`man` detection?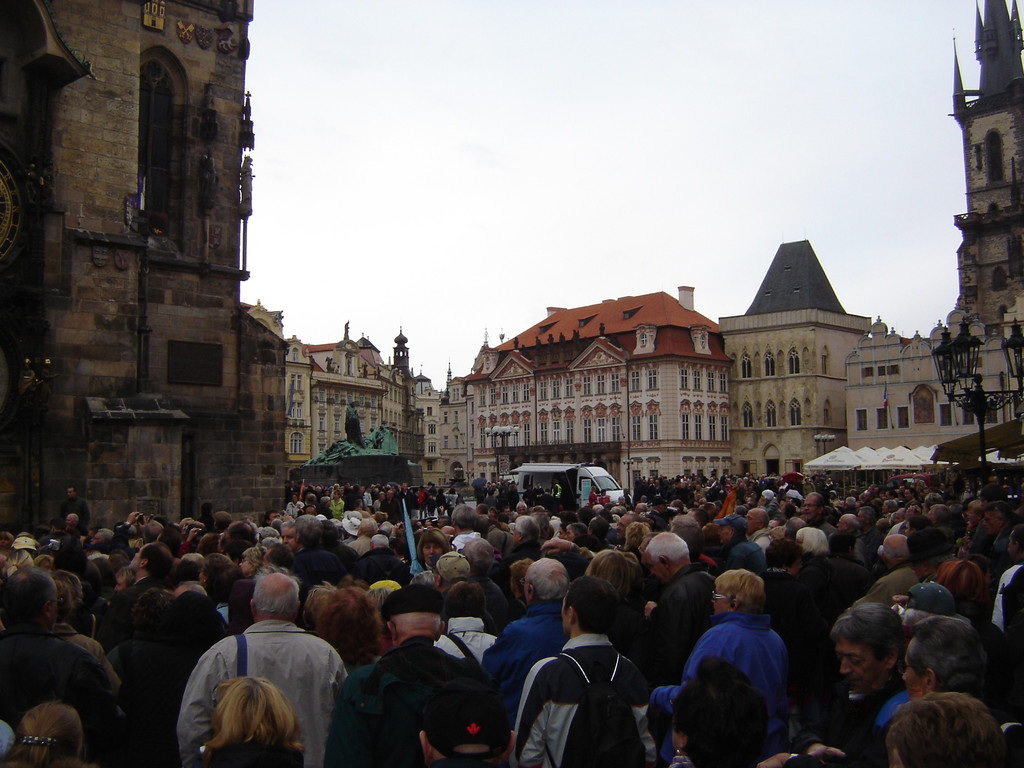
990:524:1023:644
